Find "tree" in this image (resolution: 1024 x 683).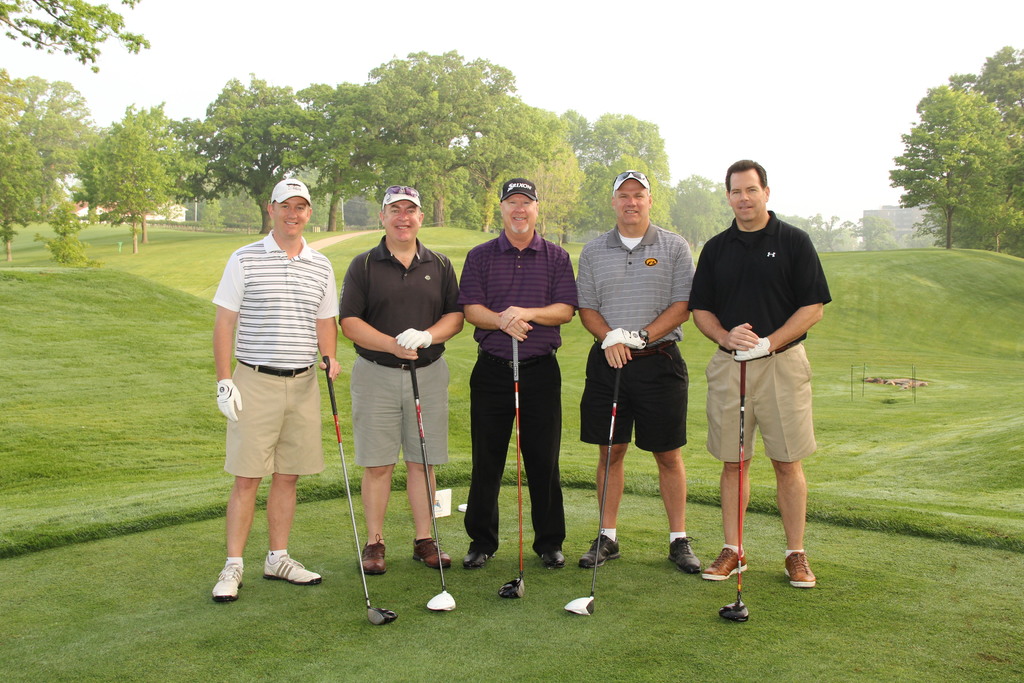
97 100 226 252.
